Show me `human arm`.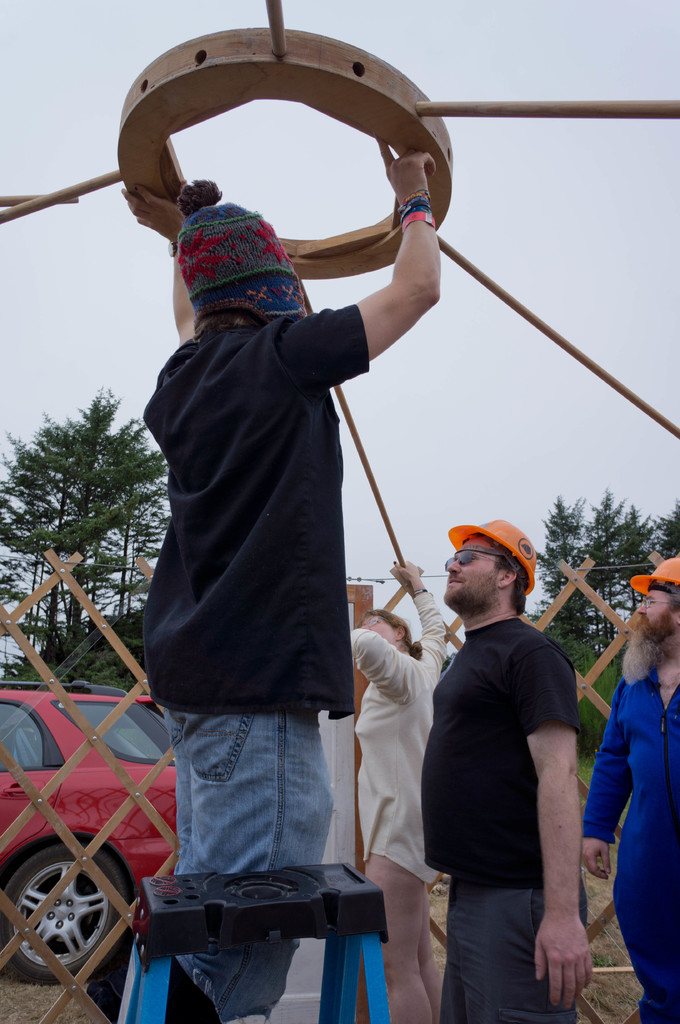
`human arm` is here: (391,562,446,664).
